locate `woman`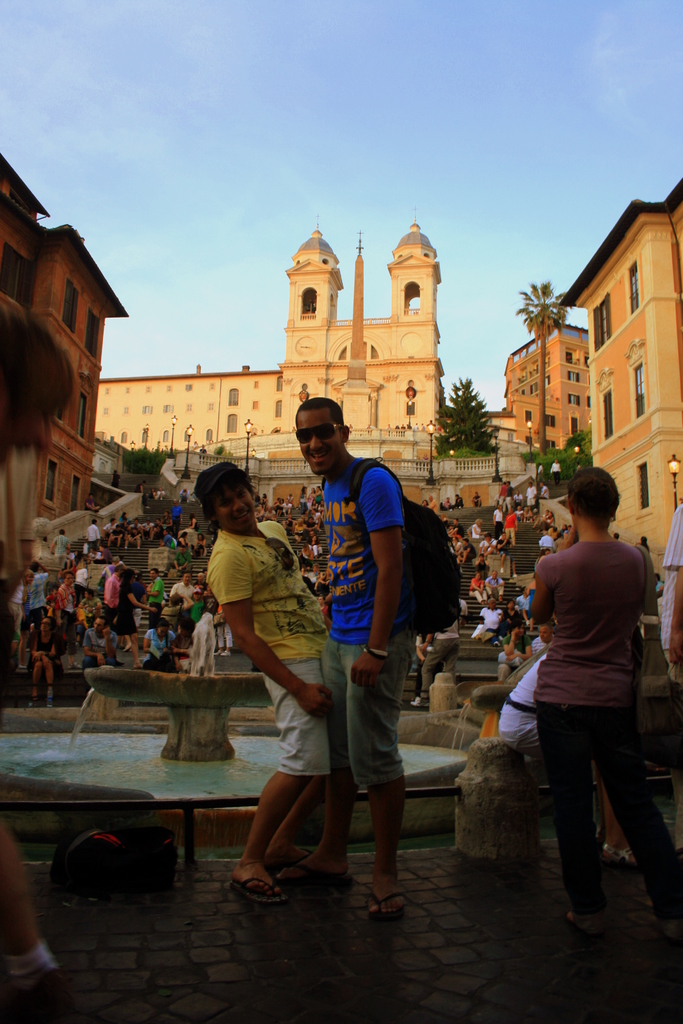
294/481/307/508
